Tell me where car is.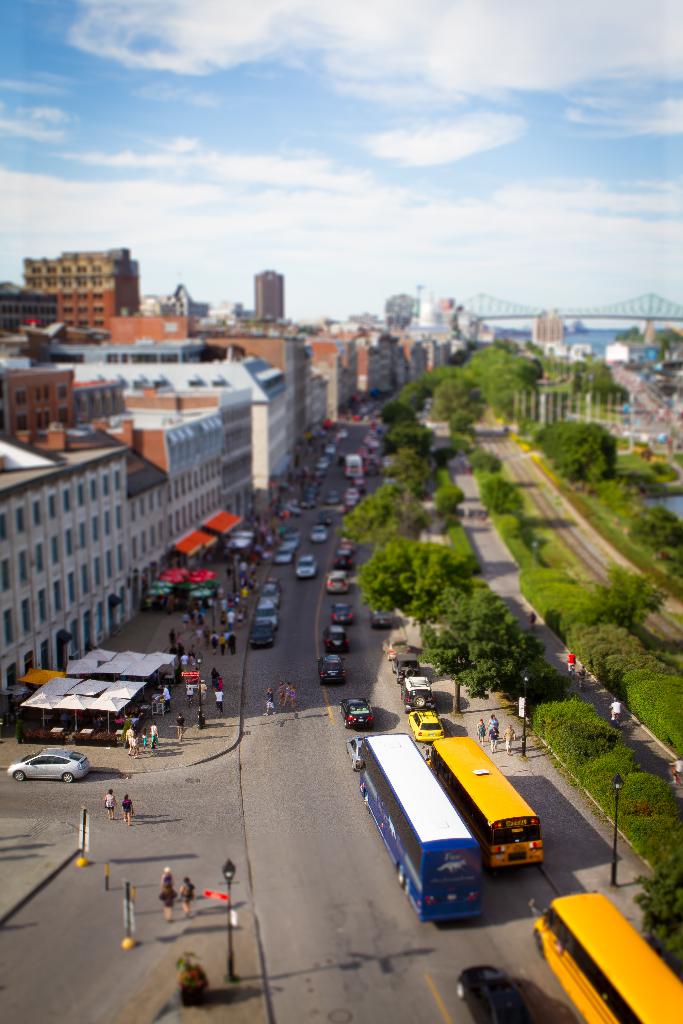
car is at bbox=[371, 603, 397, 633].
